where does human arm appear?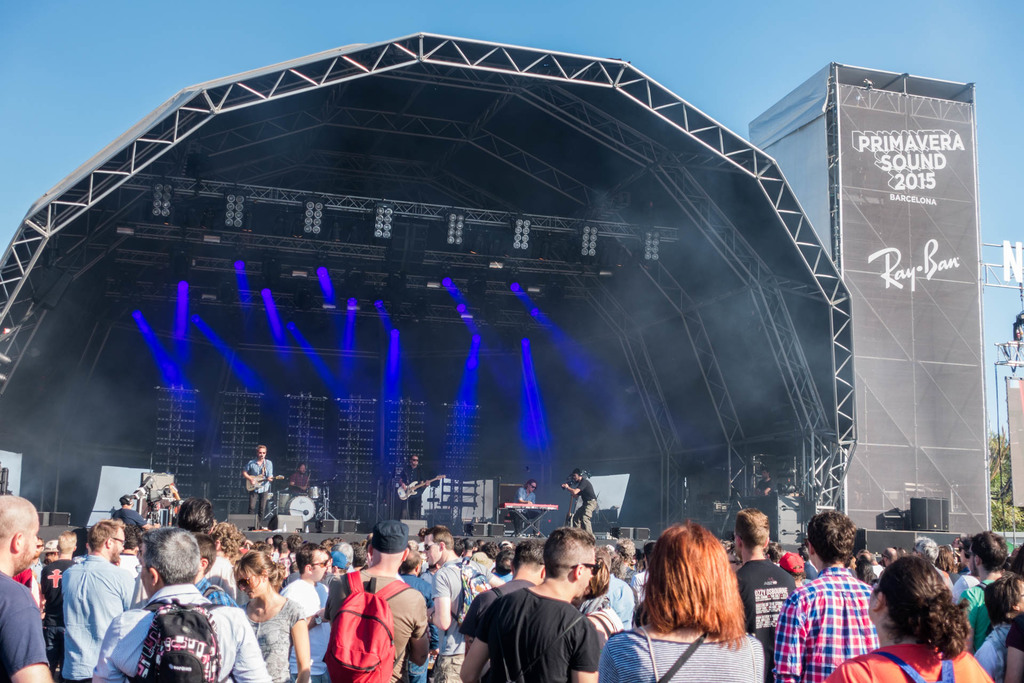
Appears at <bbox>963, 591, 980, 654</bbox>.
